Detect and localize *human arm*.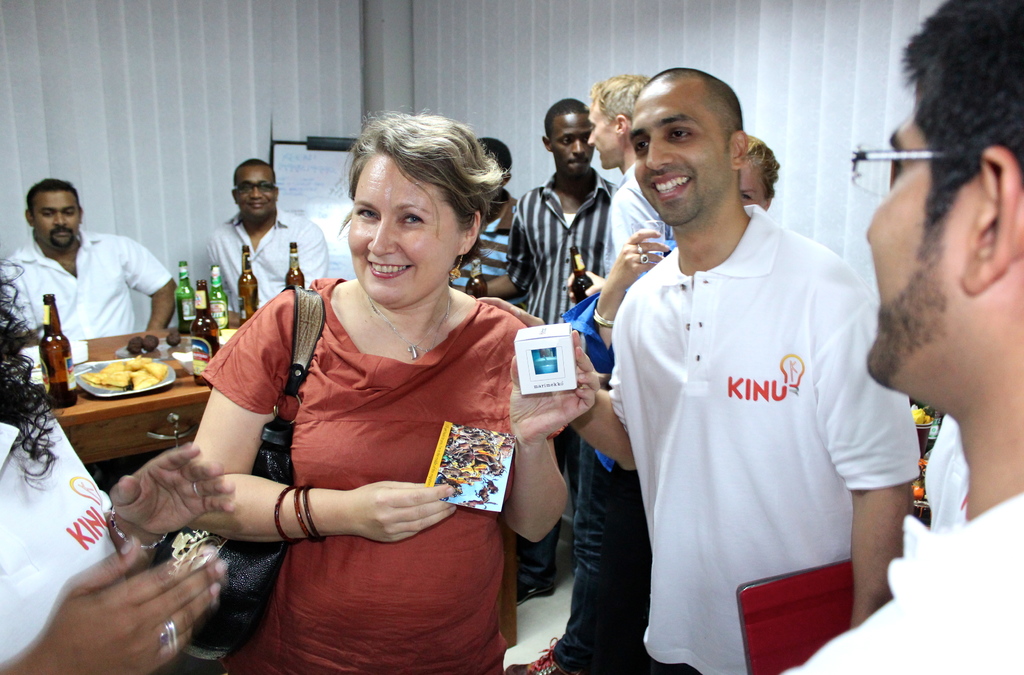
Localized at <bbox>286, 224, 342, 295</bbox>.
